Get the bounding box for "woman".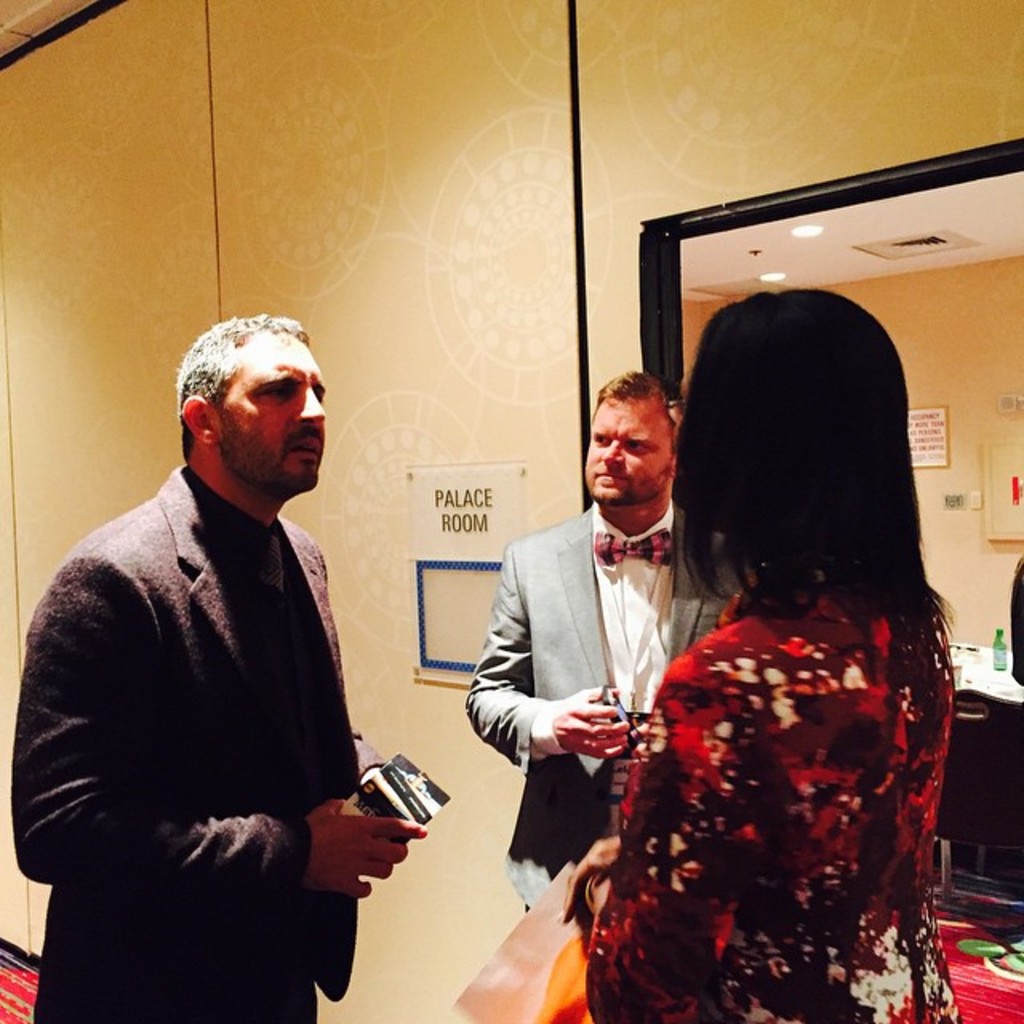
[left=600, top=277, right=963, bottom=1023].
